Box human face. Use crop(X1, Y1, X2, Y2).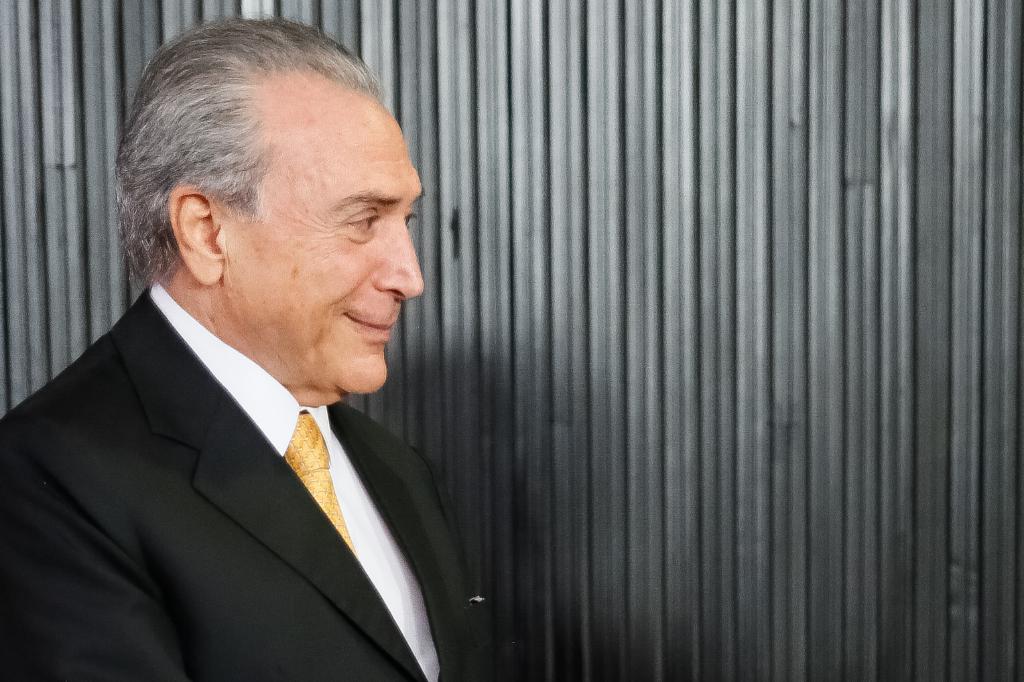
crop(231, 100, 422, 395).
